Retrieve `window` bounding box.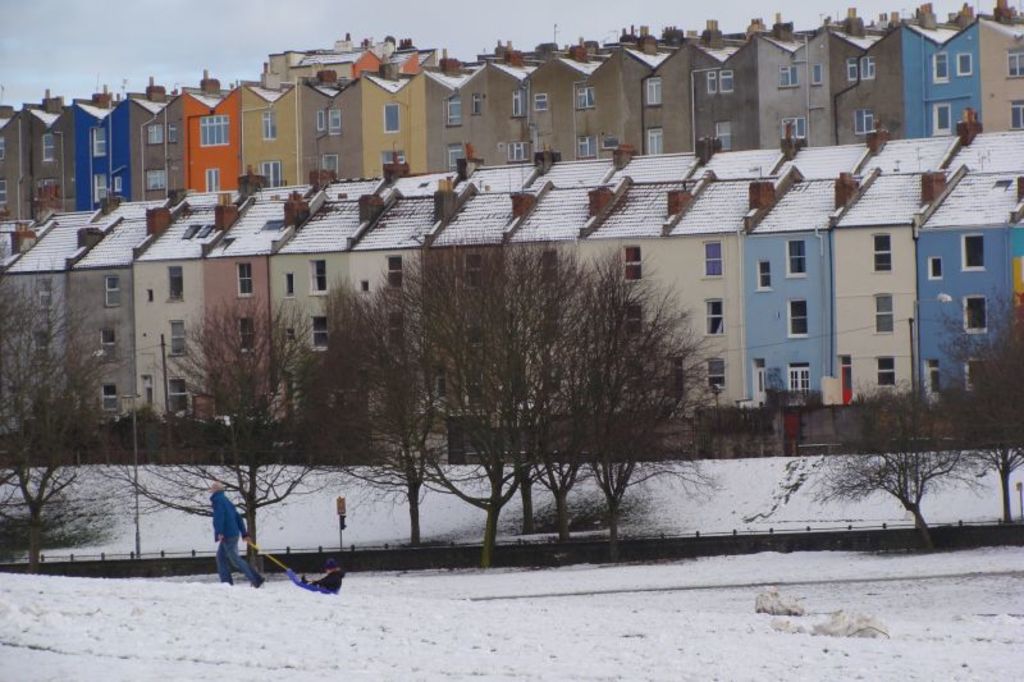
Bounding box: (952,52,975,77).
